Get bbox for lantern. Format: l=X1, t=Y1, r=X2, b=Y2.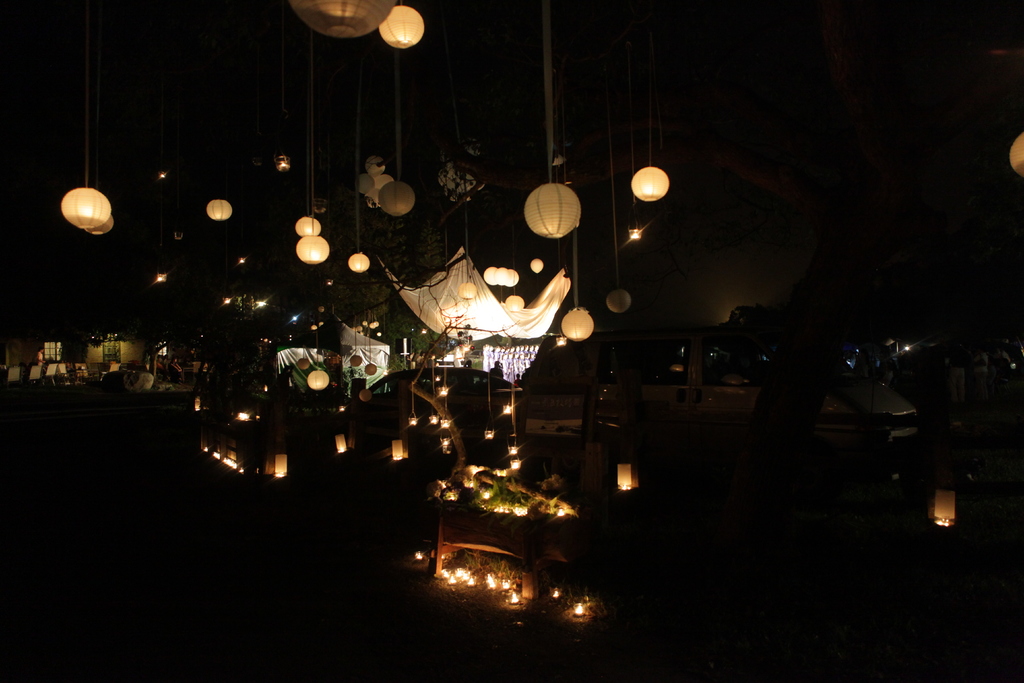
l=392, t=439, r=403, b=459.
